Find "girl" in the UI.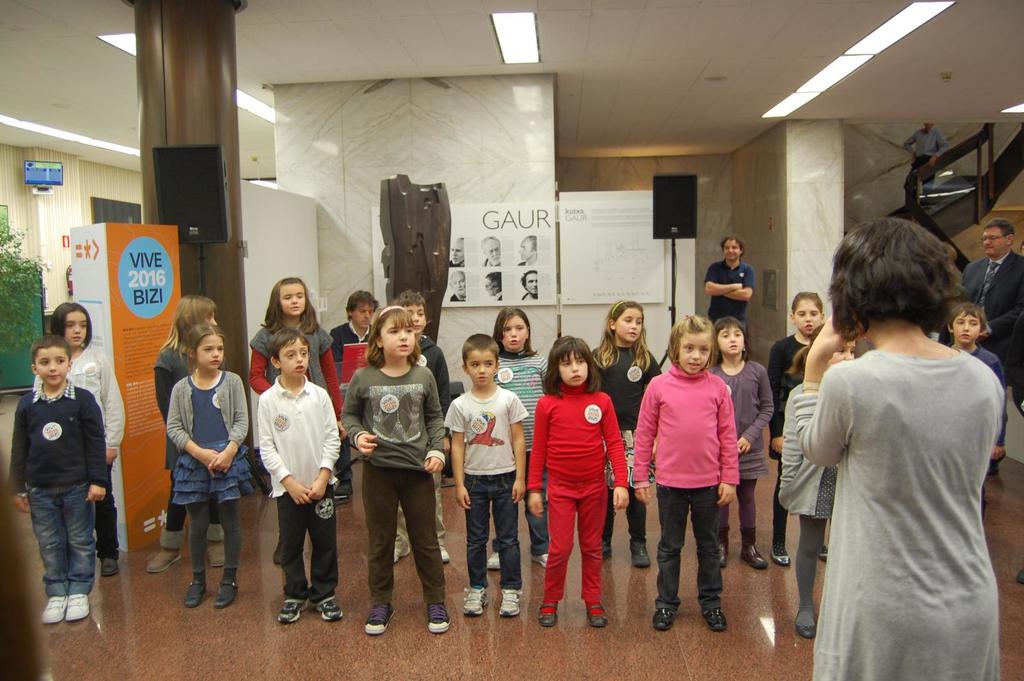
UI element at (706, 312, 775, 566).
